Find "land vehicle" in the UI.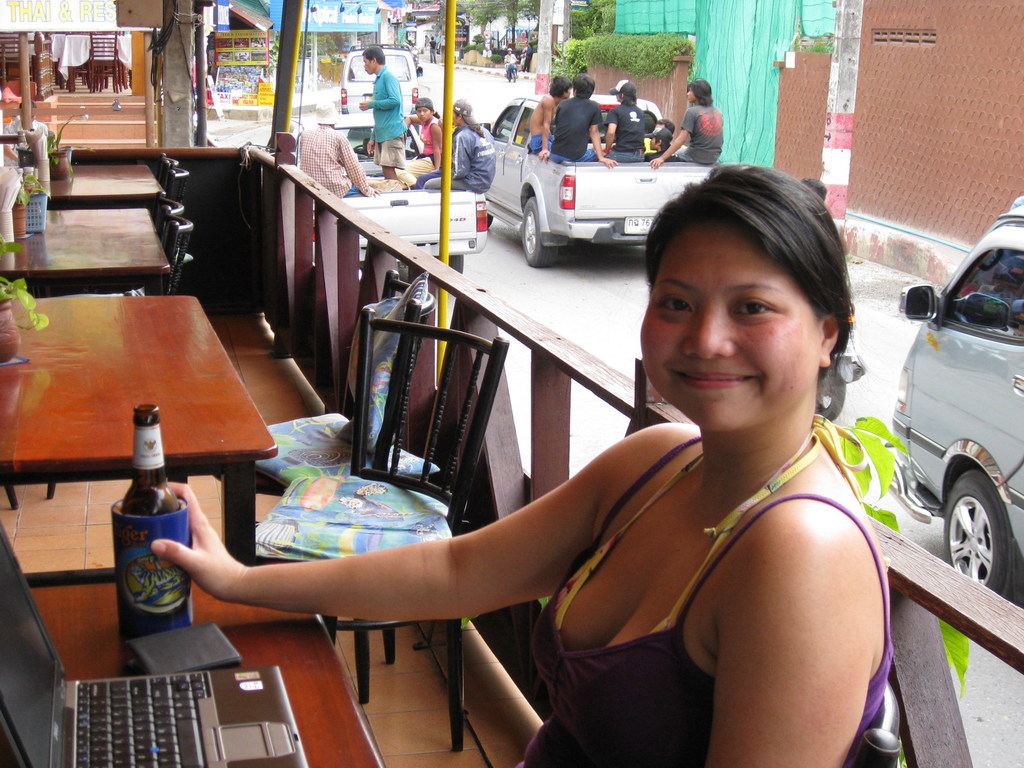
UI element at left=340, top=45, right=419, bottom=114.
